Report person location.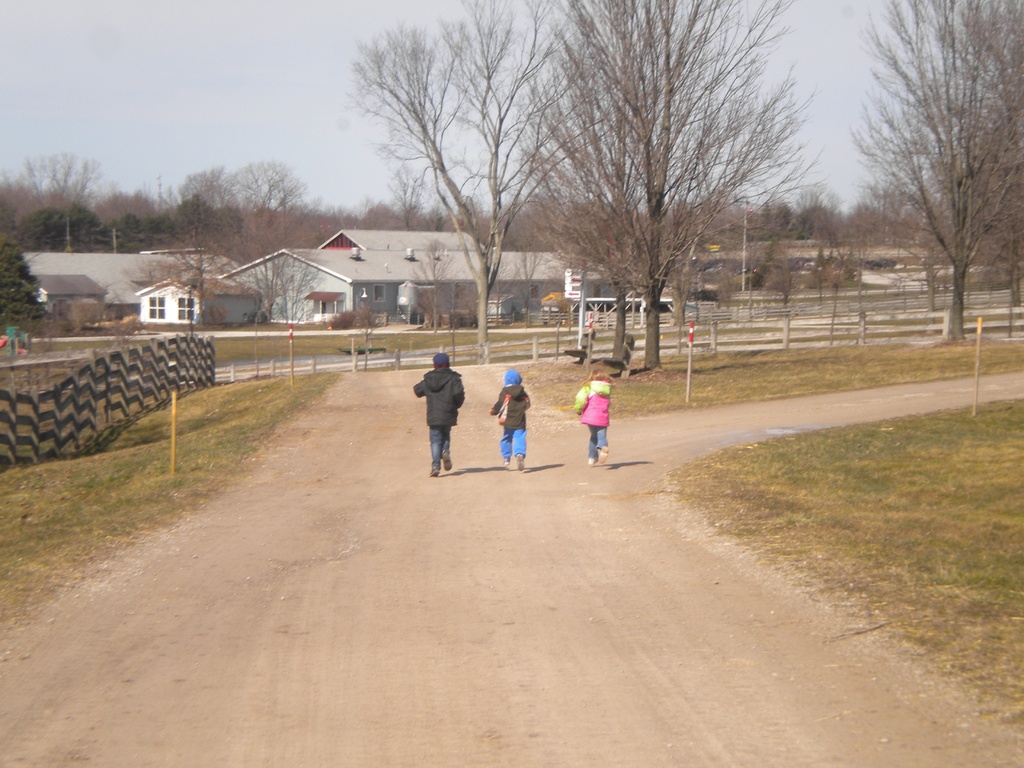
Report: region(487, 363, 532, 467).
